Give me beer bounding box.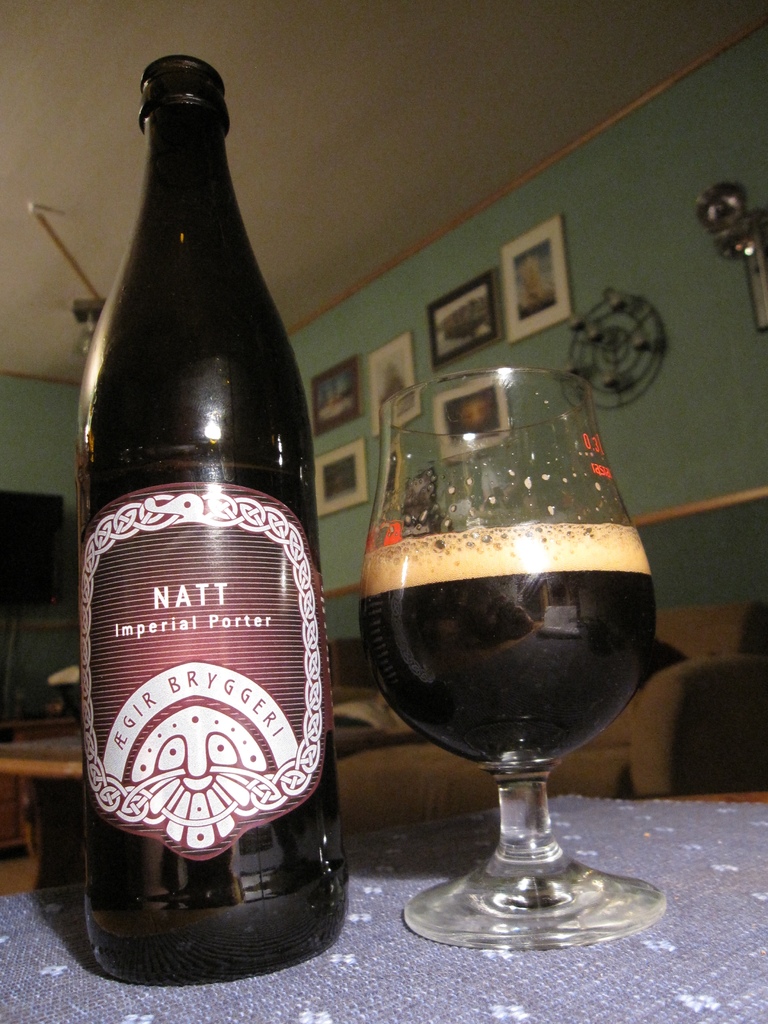
bbox=[364, 524, 658, 769].
